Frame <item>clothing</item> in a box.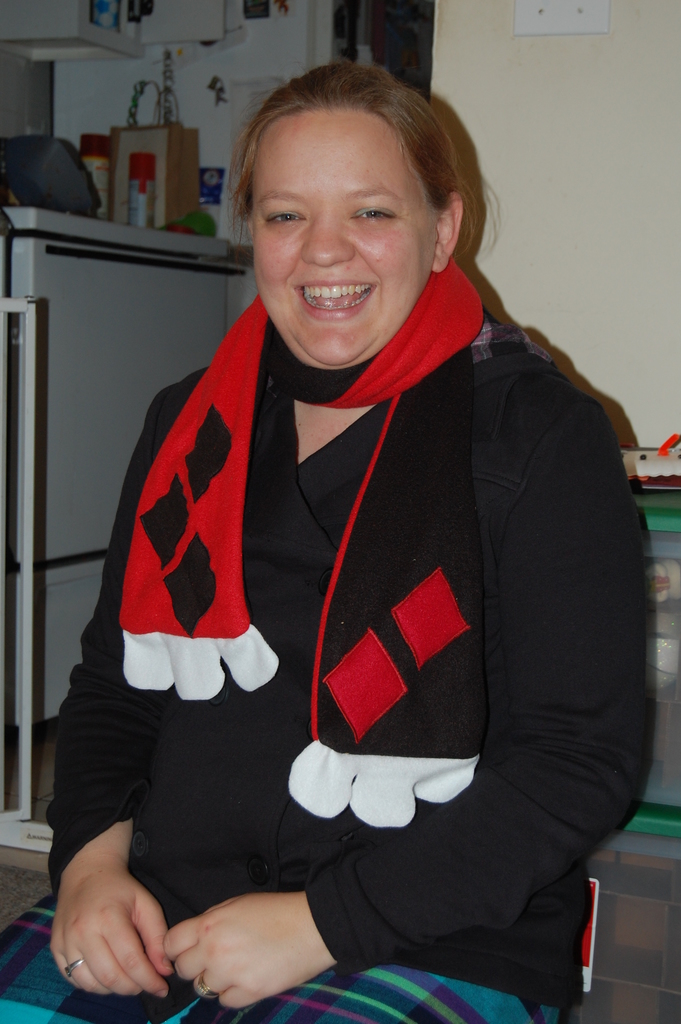
<bbox>81, 234, 621, 1005</bbox>.
